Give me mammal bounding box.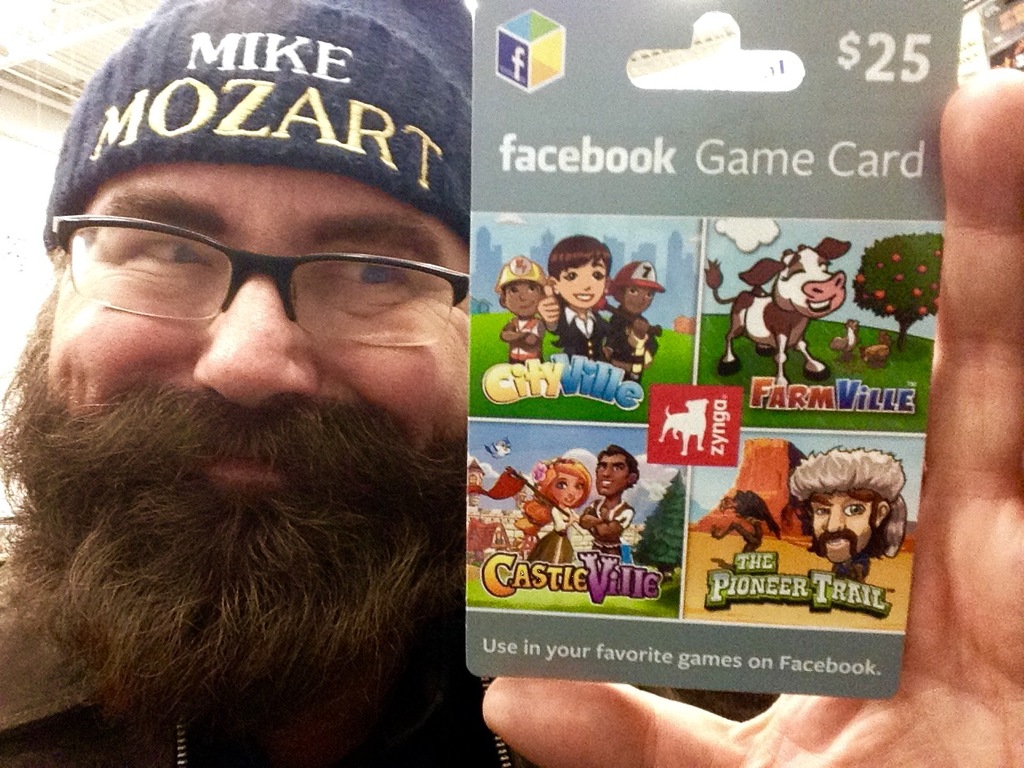
box(653, 392, 709, 454).
